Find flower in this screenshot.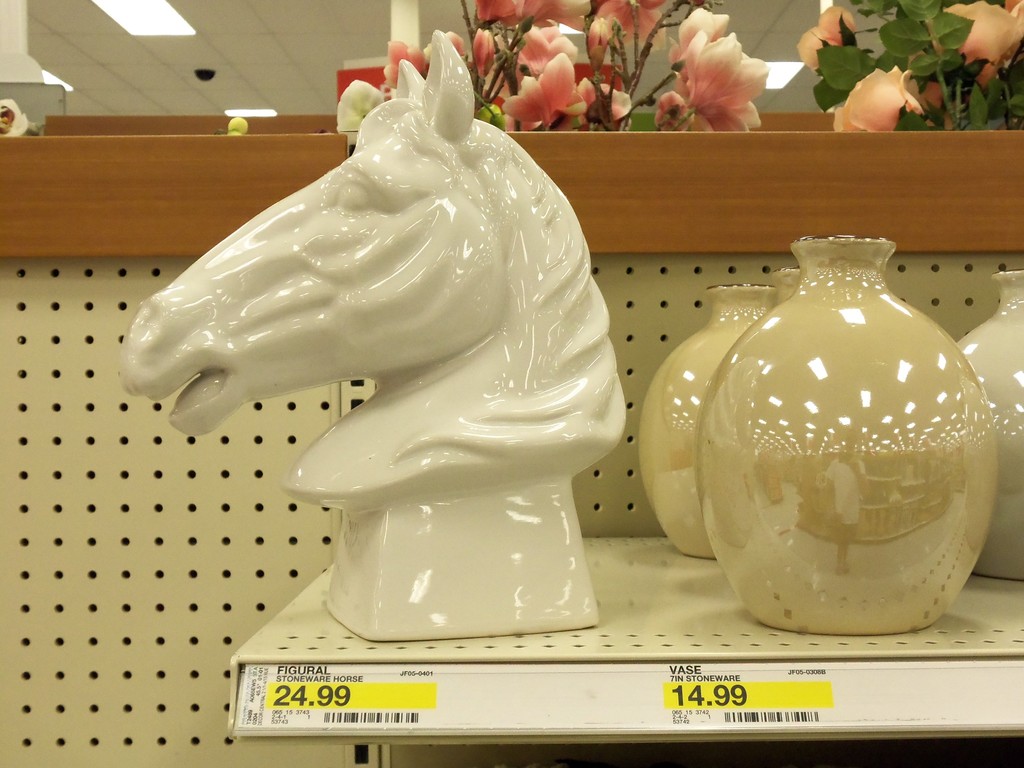
The bounding box for flower is box(793, 6, 868, 76).
